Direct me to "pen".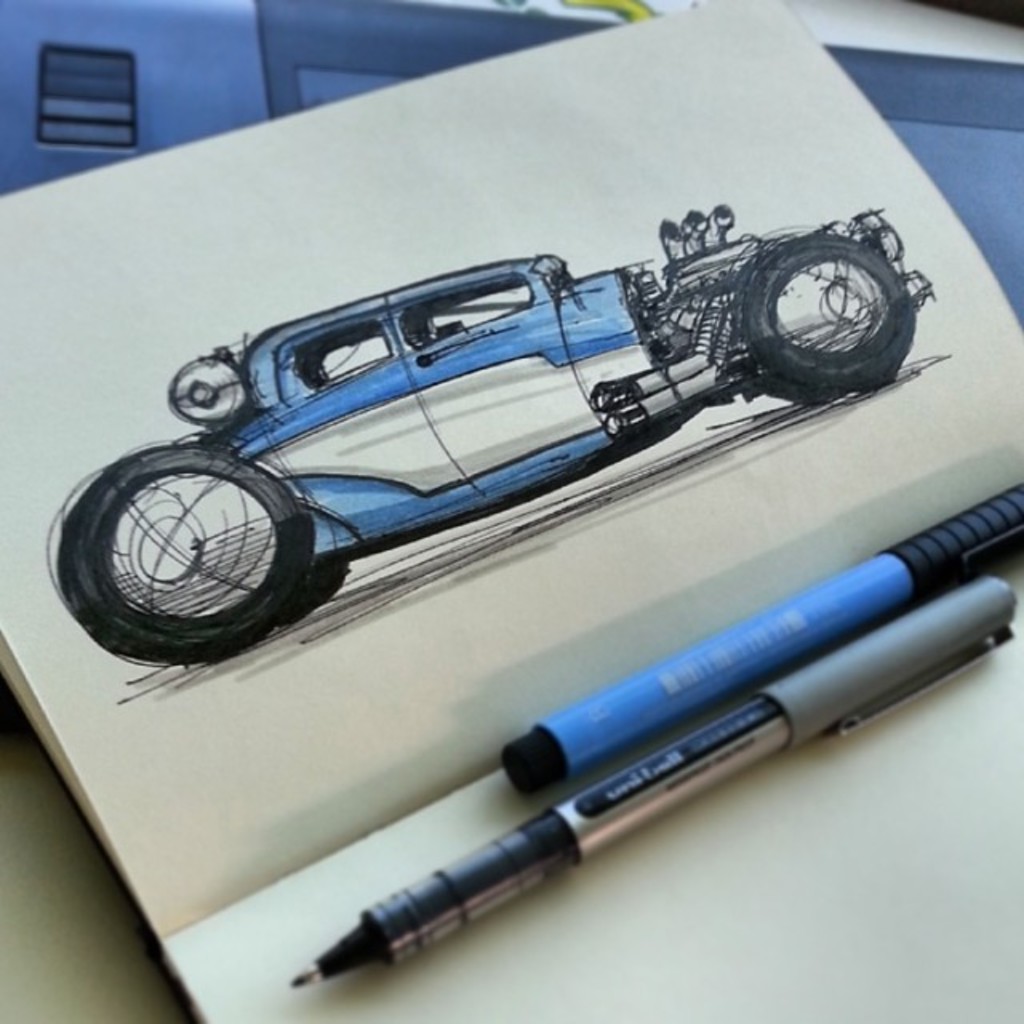
Direction: bbox=(501, 472, 1022, 800).
